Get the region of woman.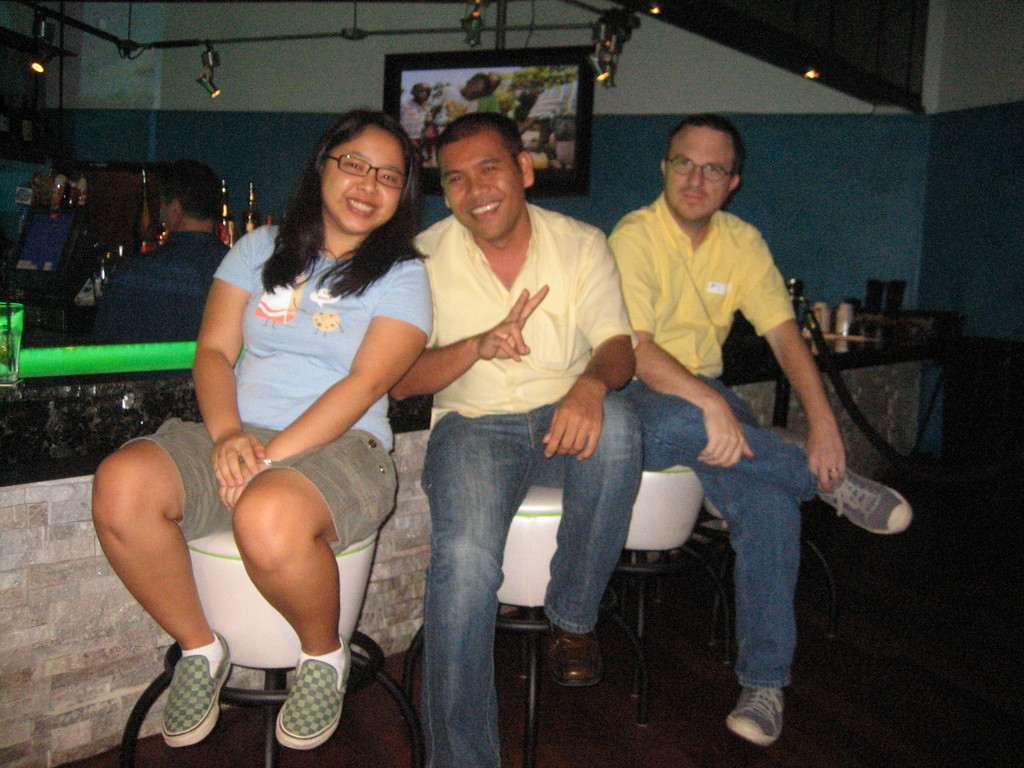
locate(140, 120, 444, 741).
